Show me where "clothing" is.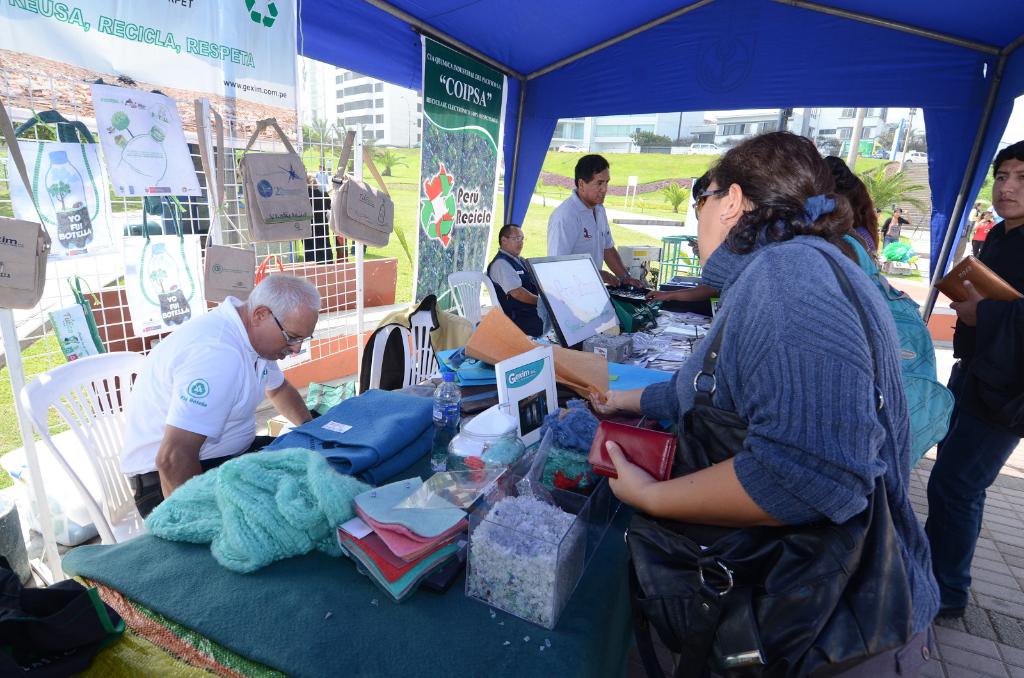
"clothing" is at bbox=[641, 208, 944, 677].
